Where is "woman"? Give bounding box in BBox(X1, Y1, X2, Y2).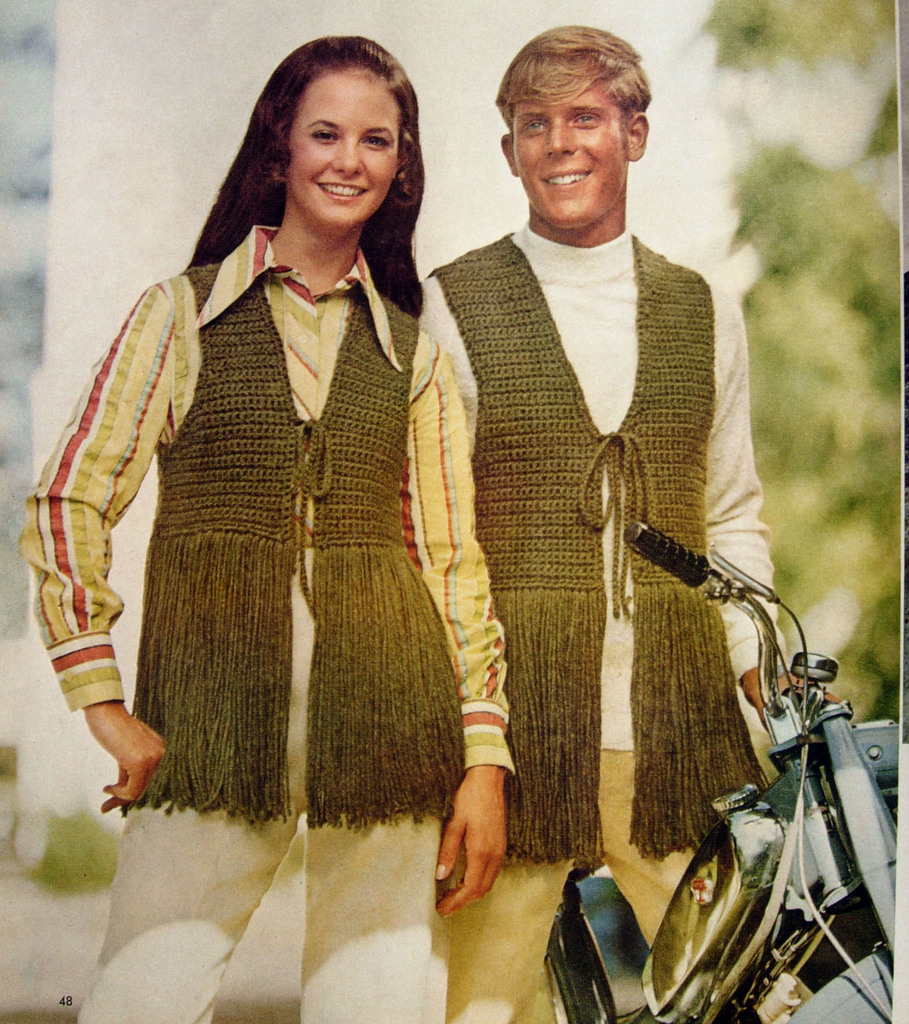
BBox(15, 29, 516, 1023).
